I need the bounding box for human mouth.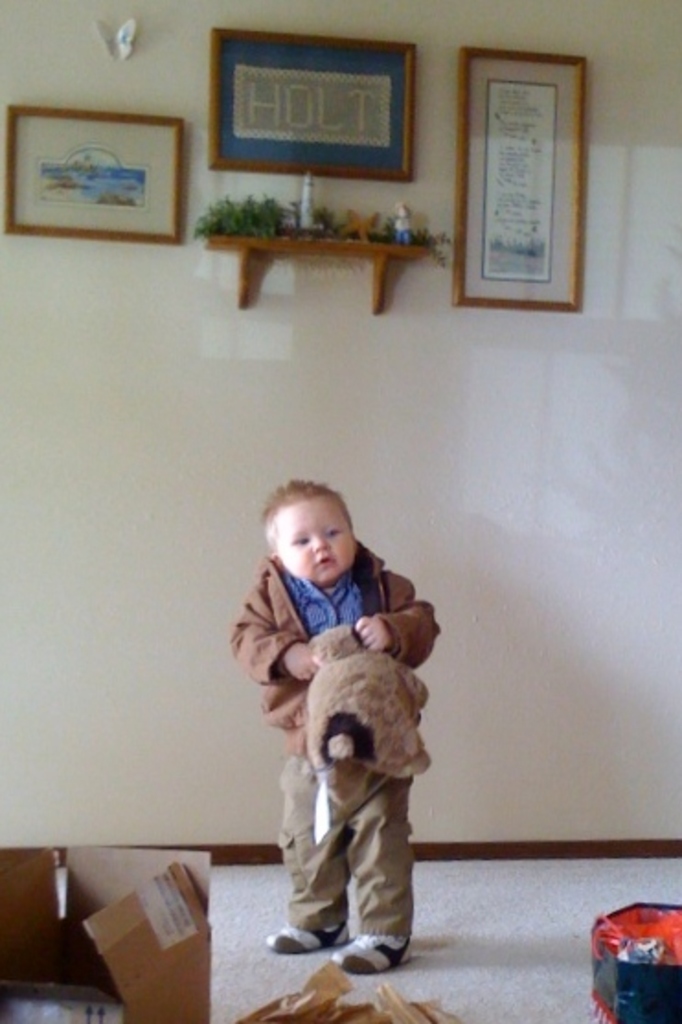
Here it is: x1=316 y1=557 x2=331 y2=564.
